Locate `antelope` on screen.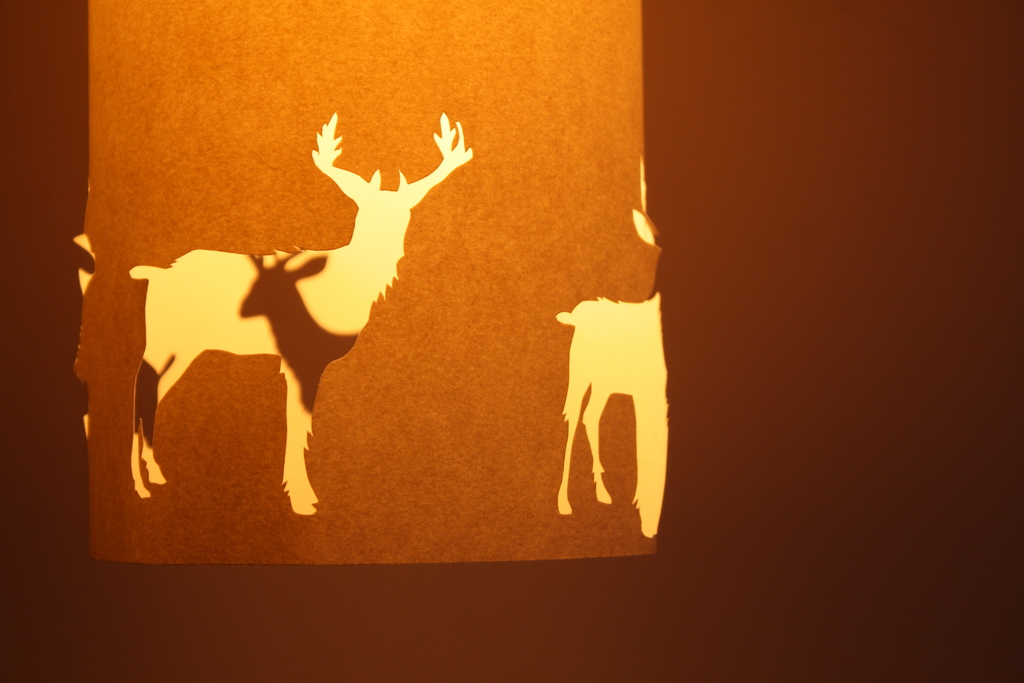
On screen at select_region(129, 110, 474, 513).
